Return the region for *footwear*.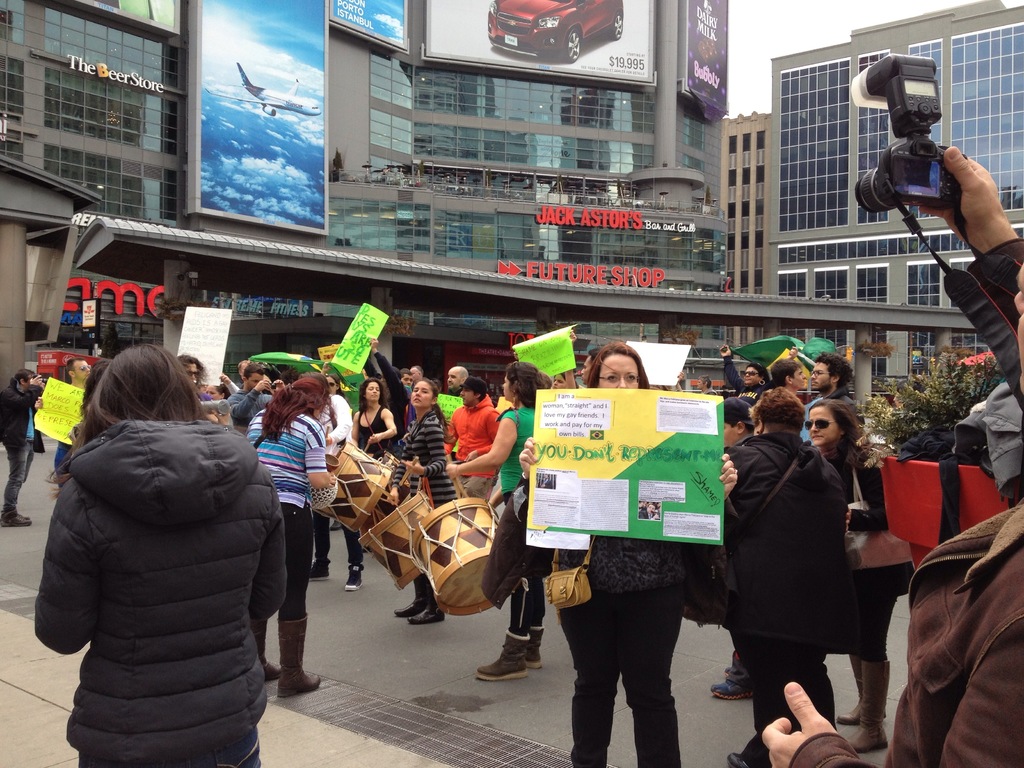
{"left": 726, "top": 755, "right": 754, "bottom": 767}.
